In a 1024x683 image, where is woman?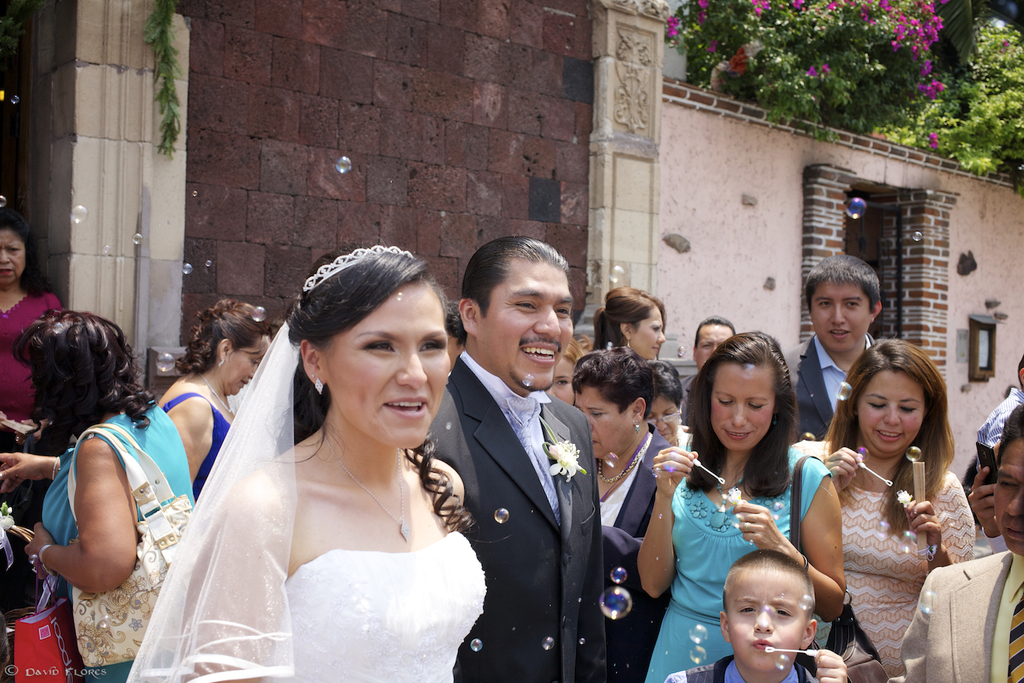
0, 207, 74, 619.
